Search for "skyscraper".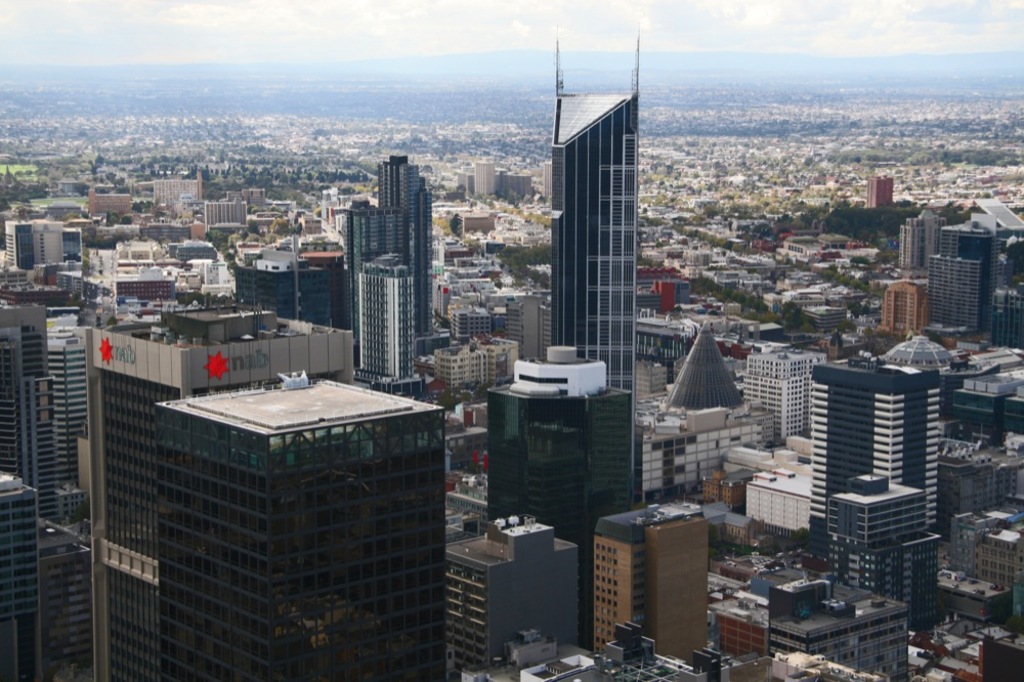
Found at [45,314,90,482].
